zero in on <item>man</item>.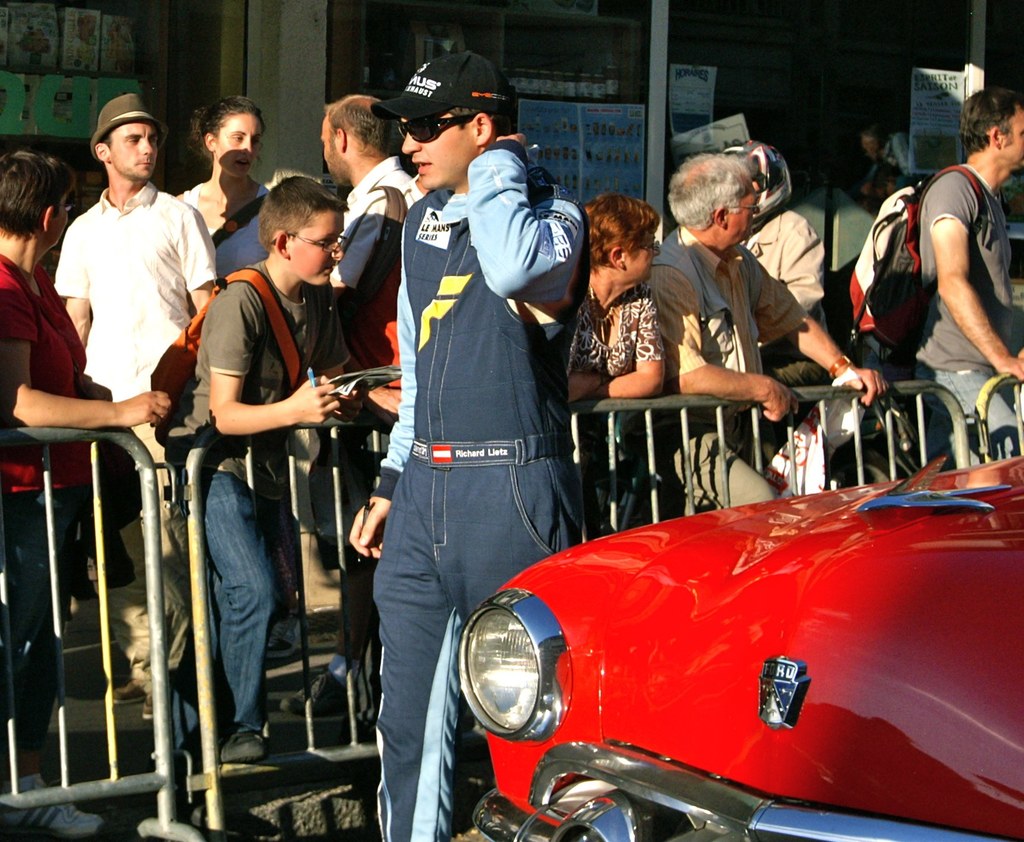
Zeroed in: (280,84,420,720).
